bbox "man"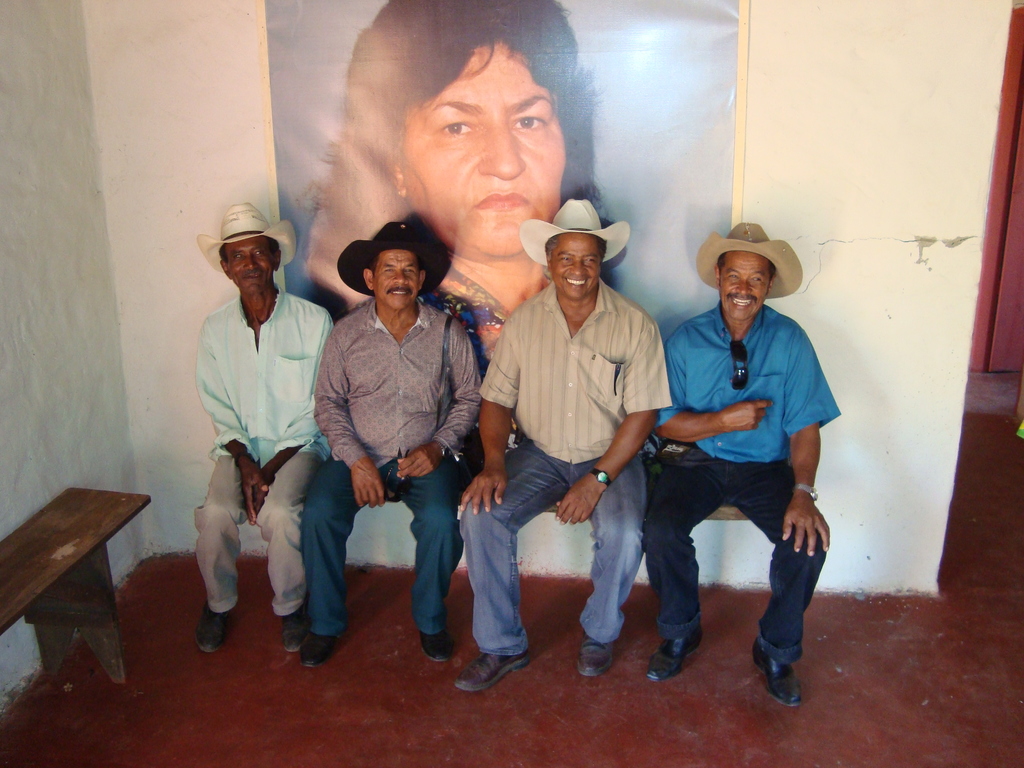
(left=189, top=202, right=333, bottom=653)
